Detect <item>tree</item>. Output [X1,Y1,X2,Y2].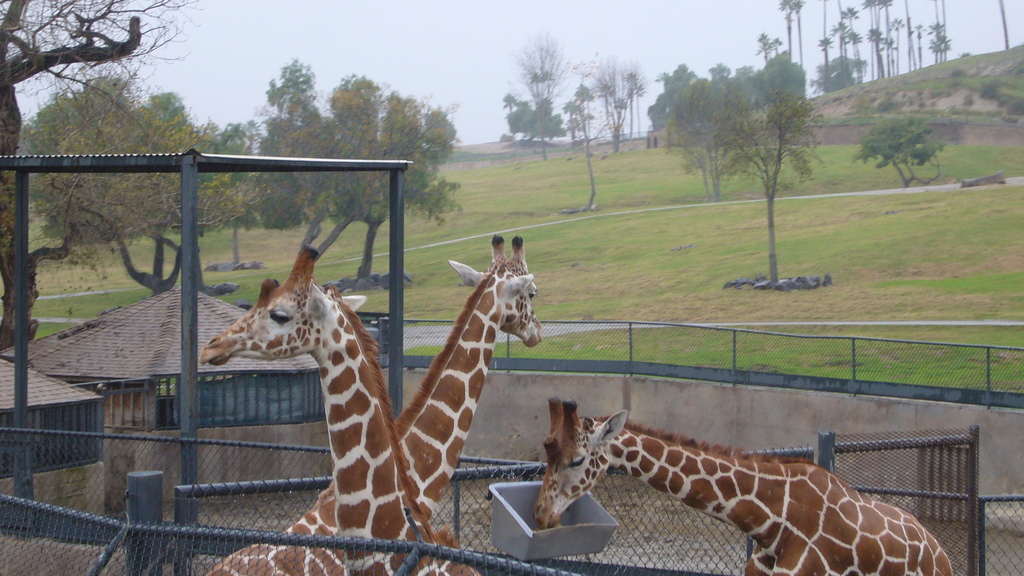
[564,93,620,210].
